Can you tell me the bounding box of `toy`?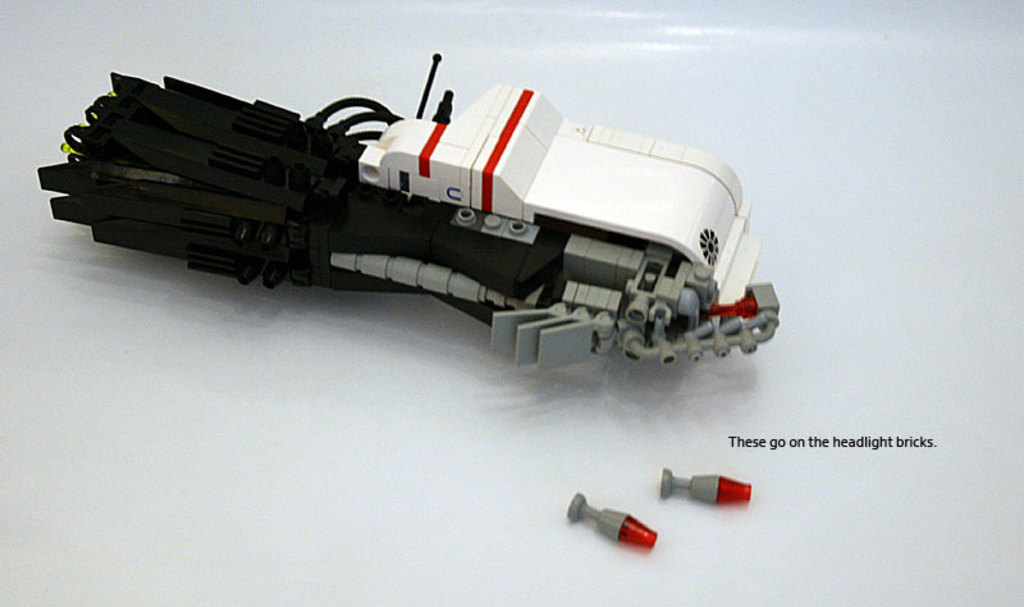
0:70:820:393.
